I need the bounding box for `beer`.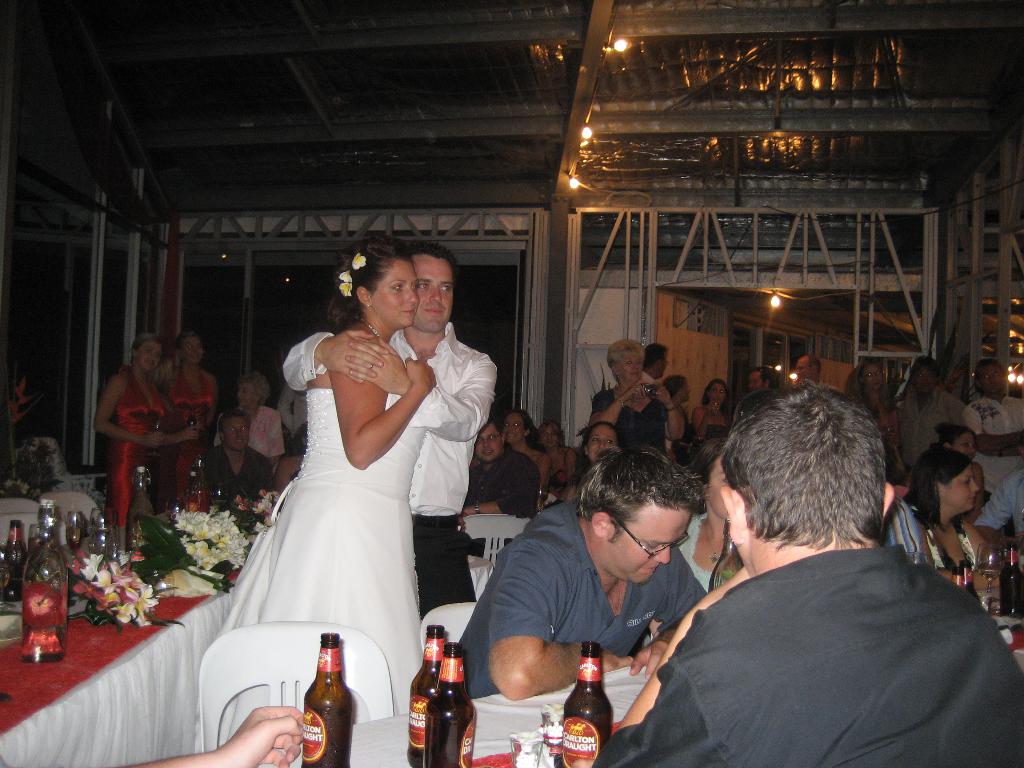
Here it is: [302, 634, 346, 767].
